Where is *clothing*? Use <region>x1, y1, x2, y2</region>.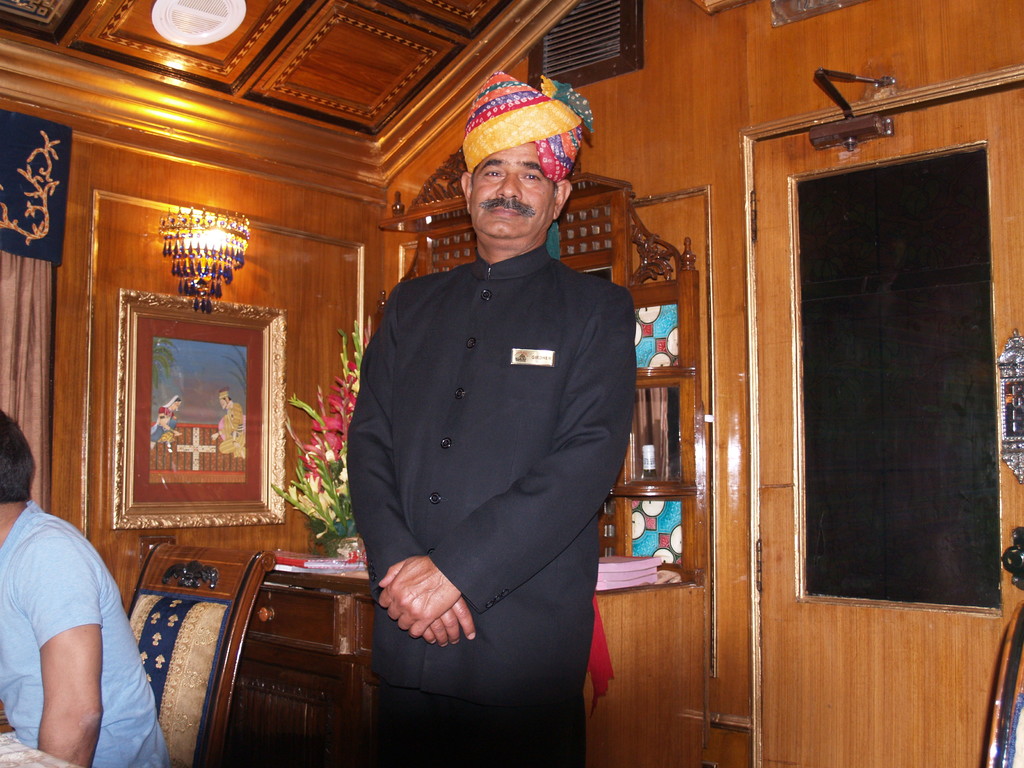
<region>344, 246, 636, 767</region>.
